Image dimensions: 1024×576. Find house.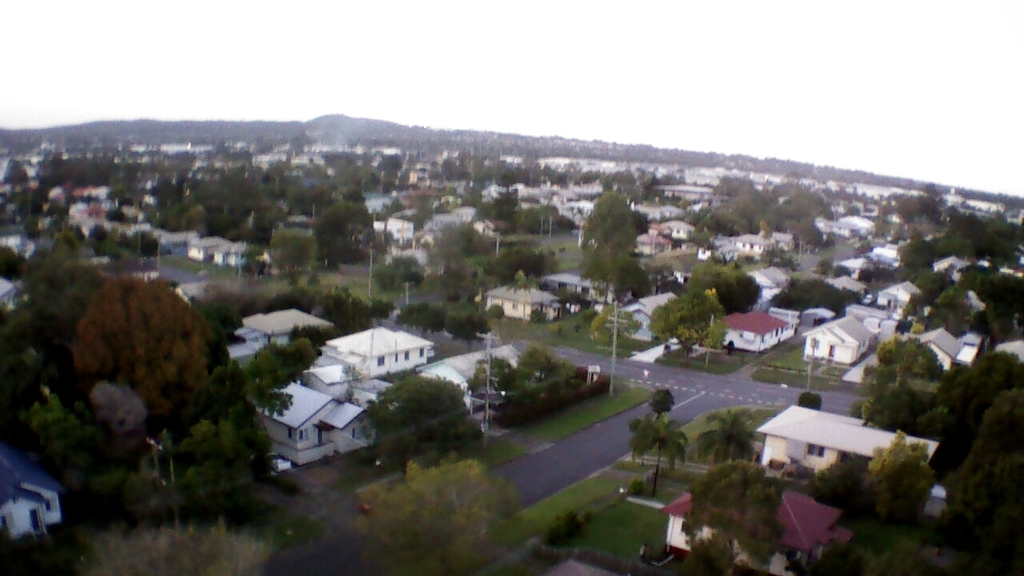
locate(661, 488, 846, 575).
